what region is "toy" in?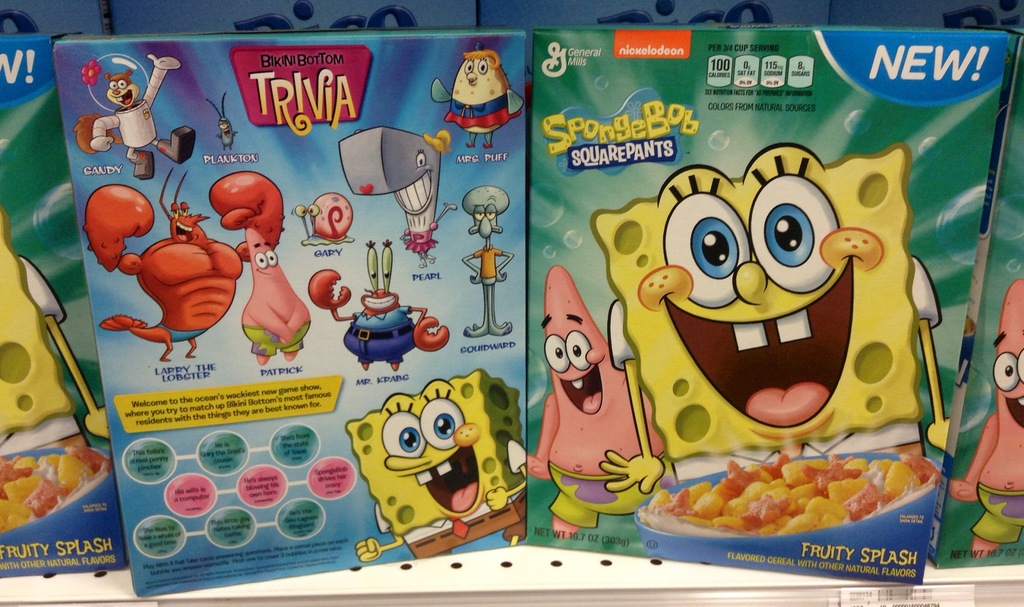
pyautogui.locateOnScreen(430, 44, 521, 149).
